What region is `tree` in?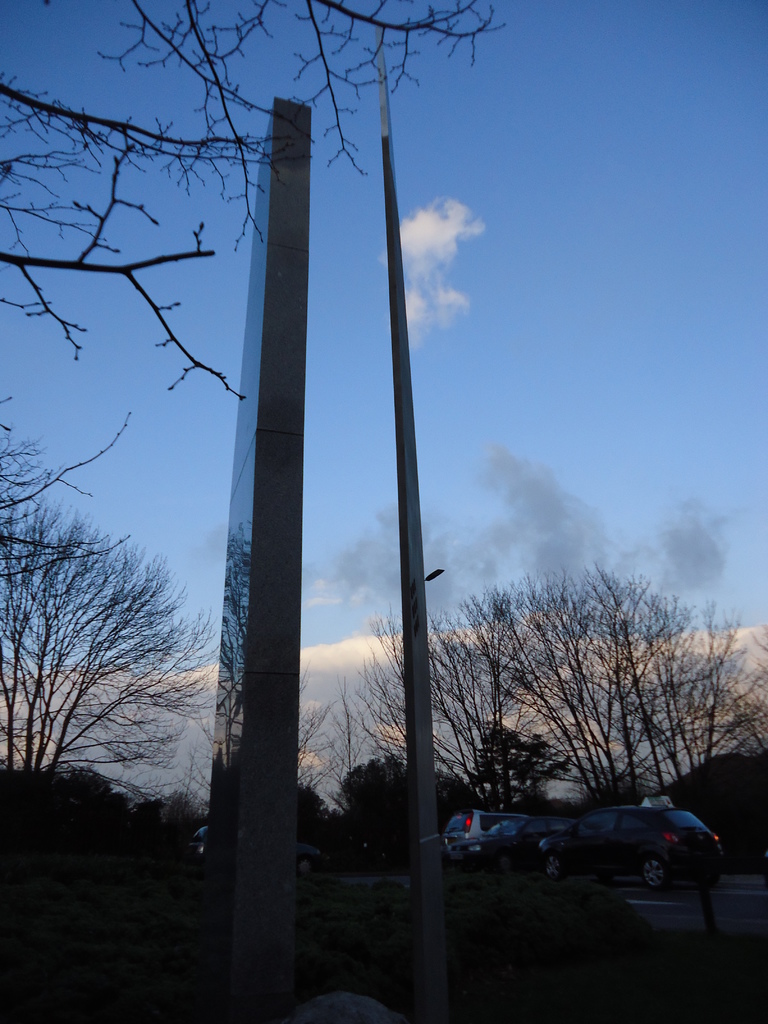
[x1=0, y1=397, x2=210, y2=786].
